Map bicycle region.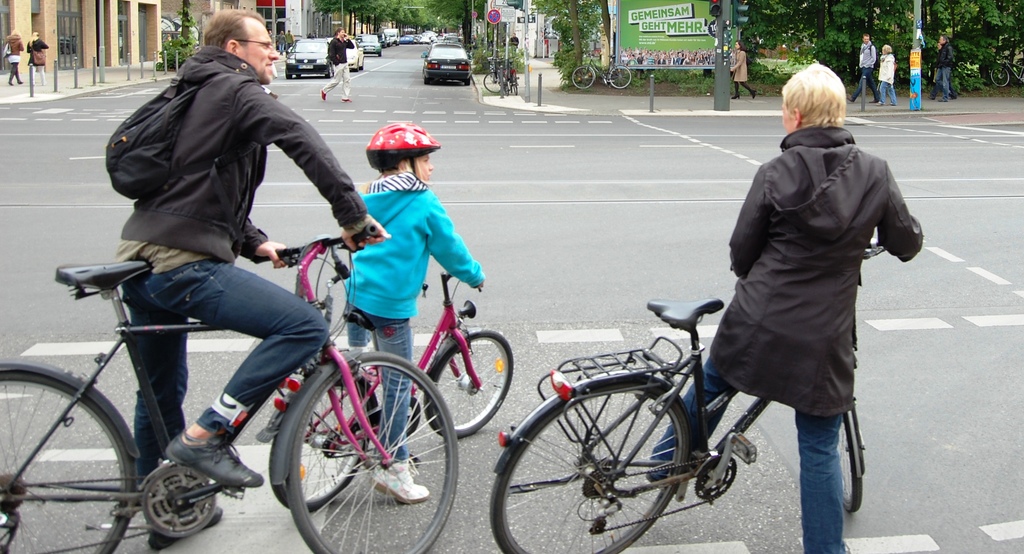
Mapped to Rect(991, 53, 1023, 88).
